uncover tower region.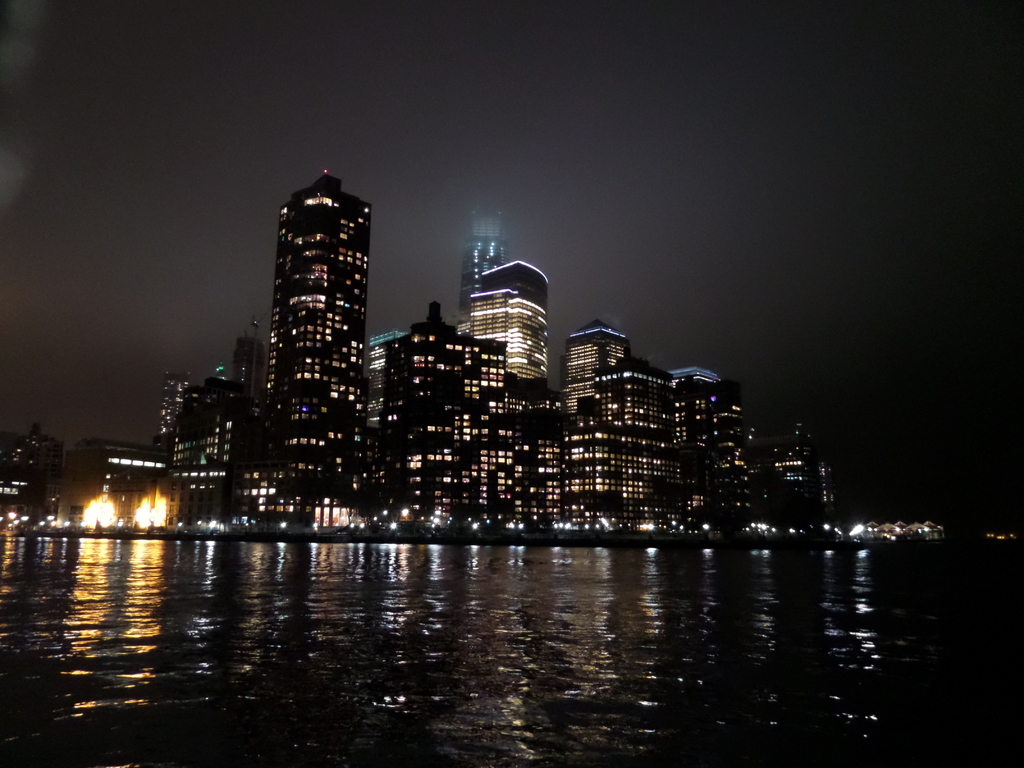
Uncovered: detection(559, 317, 633, 415).
